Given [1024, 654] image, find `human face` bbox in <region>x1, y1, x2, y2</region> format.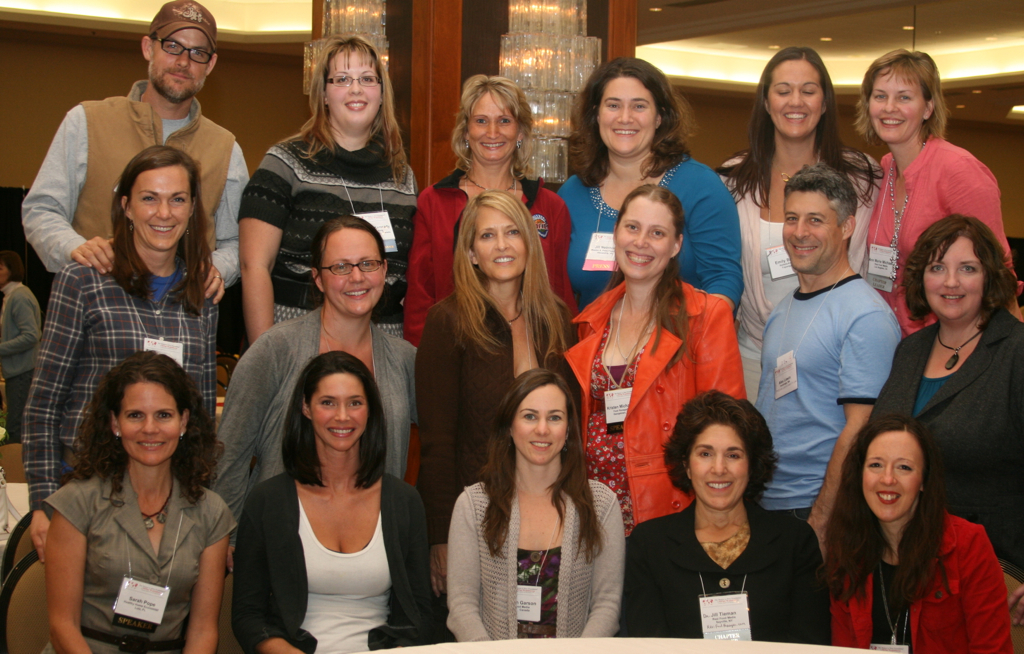
<region>766, 59, 818, 143</region>.
